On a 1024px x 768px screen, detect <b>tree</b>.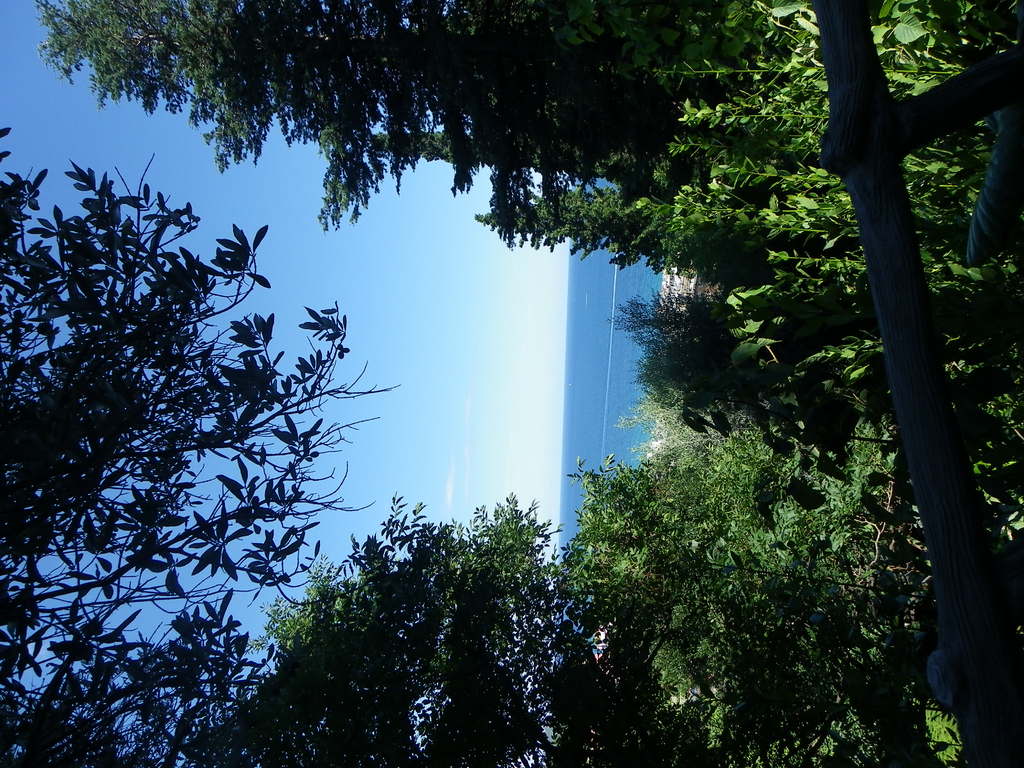
locate(40, 0, 772, 223).
